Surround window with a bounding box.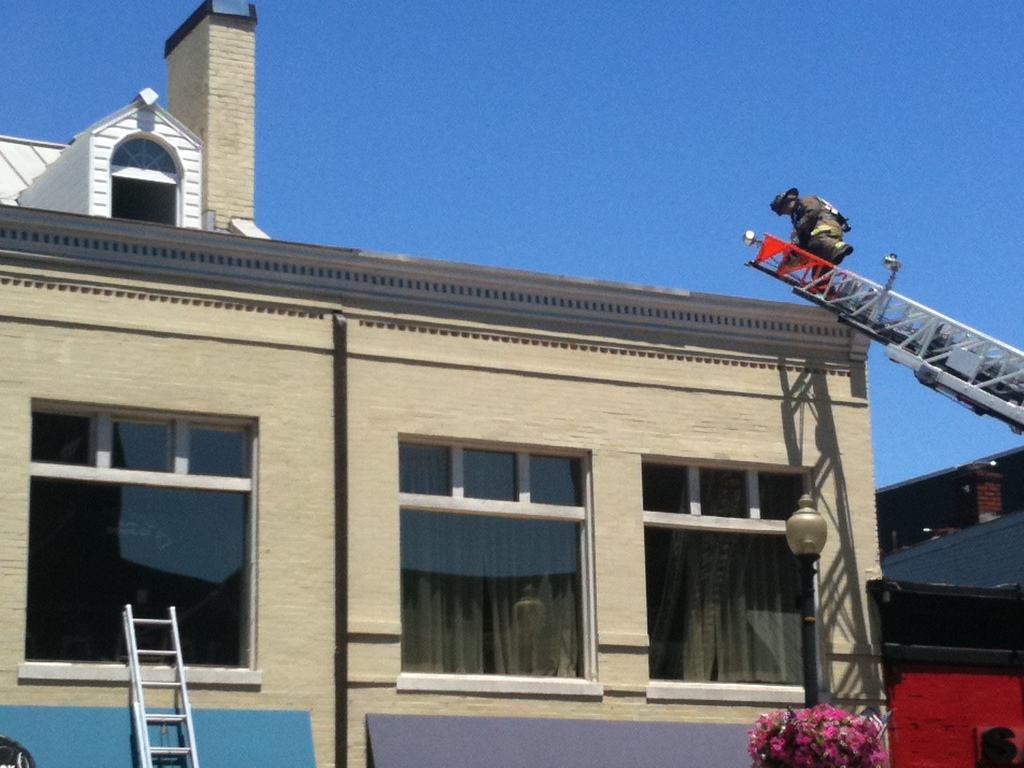
crop(644, 456, 817, 693).
